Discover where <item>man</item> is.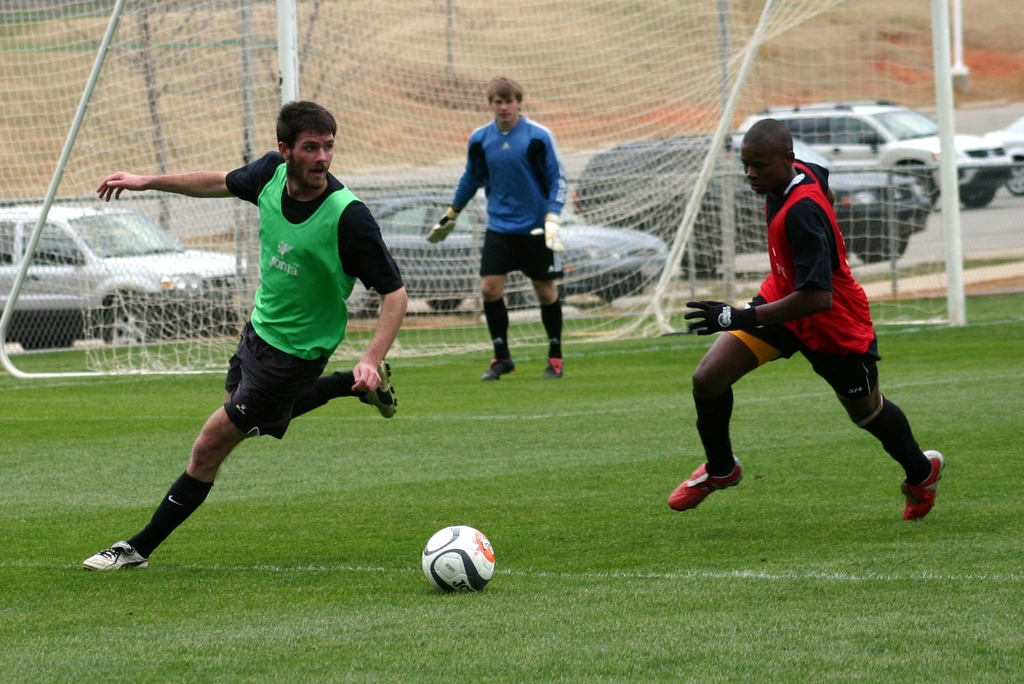
Discovered at [x1=678, y1=121, x2=940, y2=522].
